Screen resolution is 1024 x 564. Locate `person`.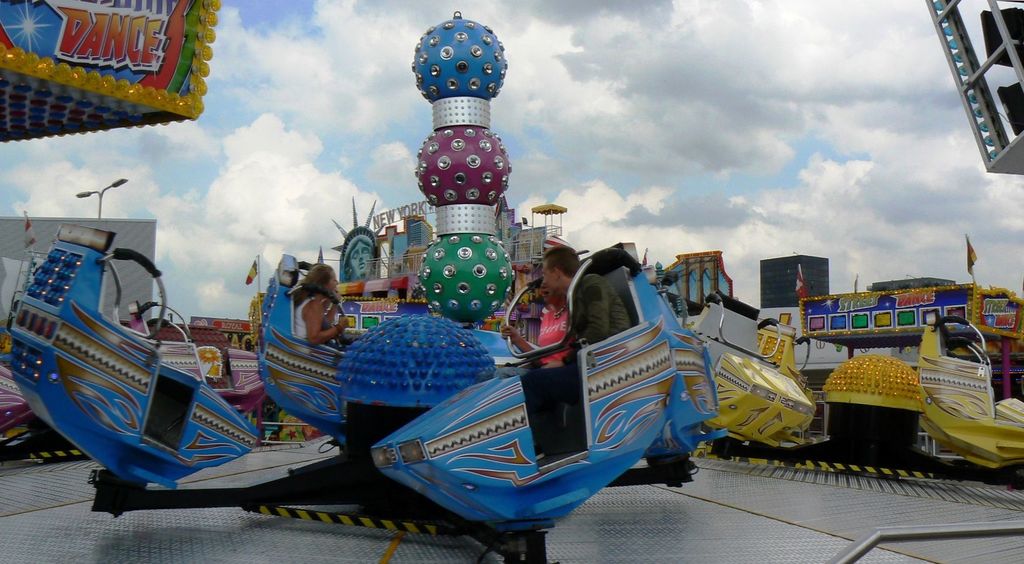
box=[292, 262, 351, 352].
